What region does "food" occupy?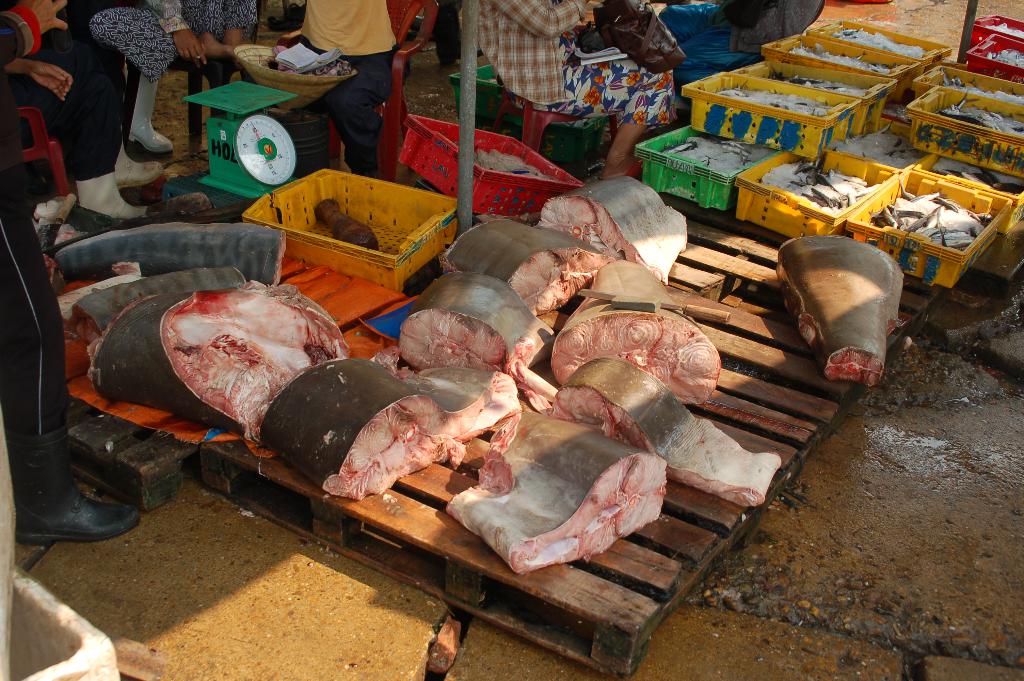
bbox=[399, 363, 525, 452].
